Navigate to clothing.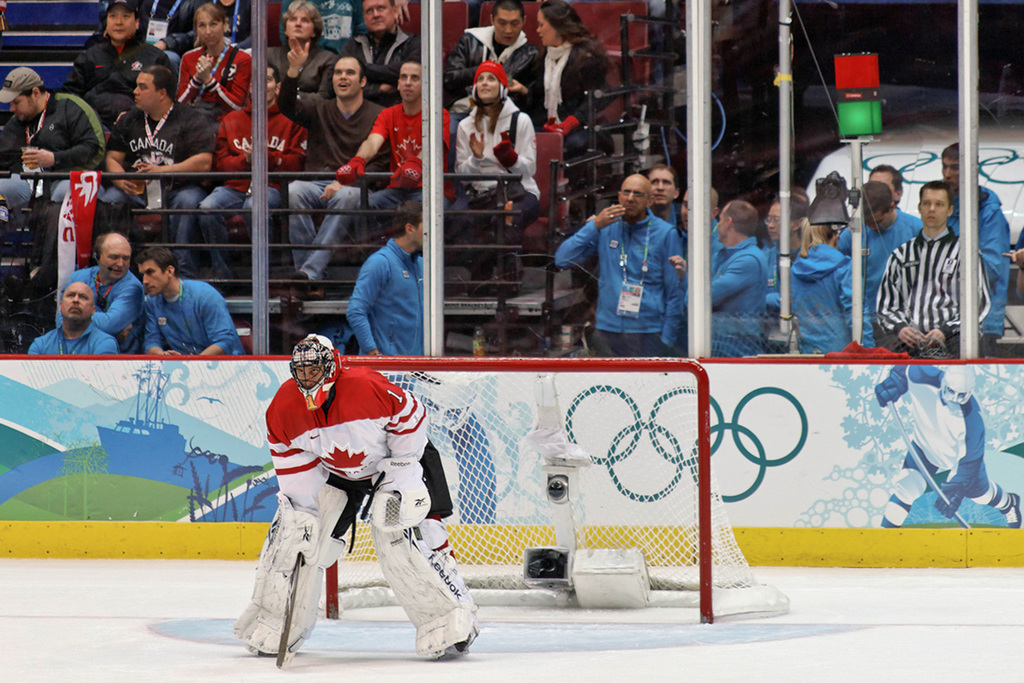
Navigation target: 566/174/694/343.
